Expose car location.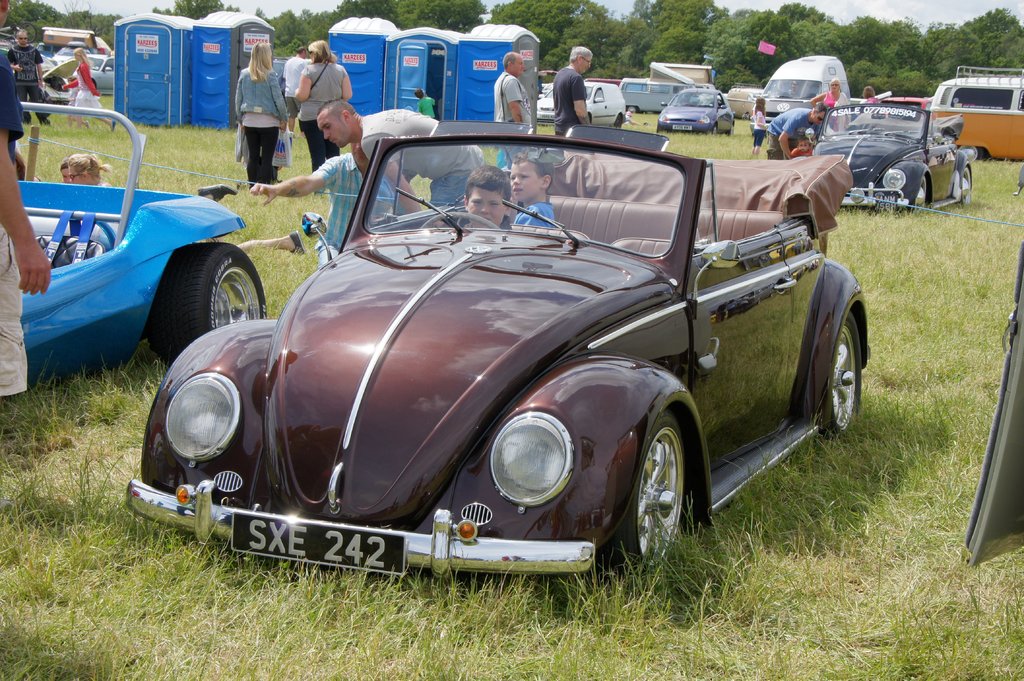
Exposed at locate(804, 102, 973, 212).
